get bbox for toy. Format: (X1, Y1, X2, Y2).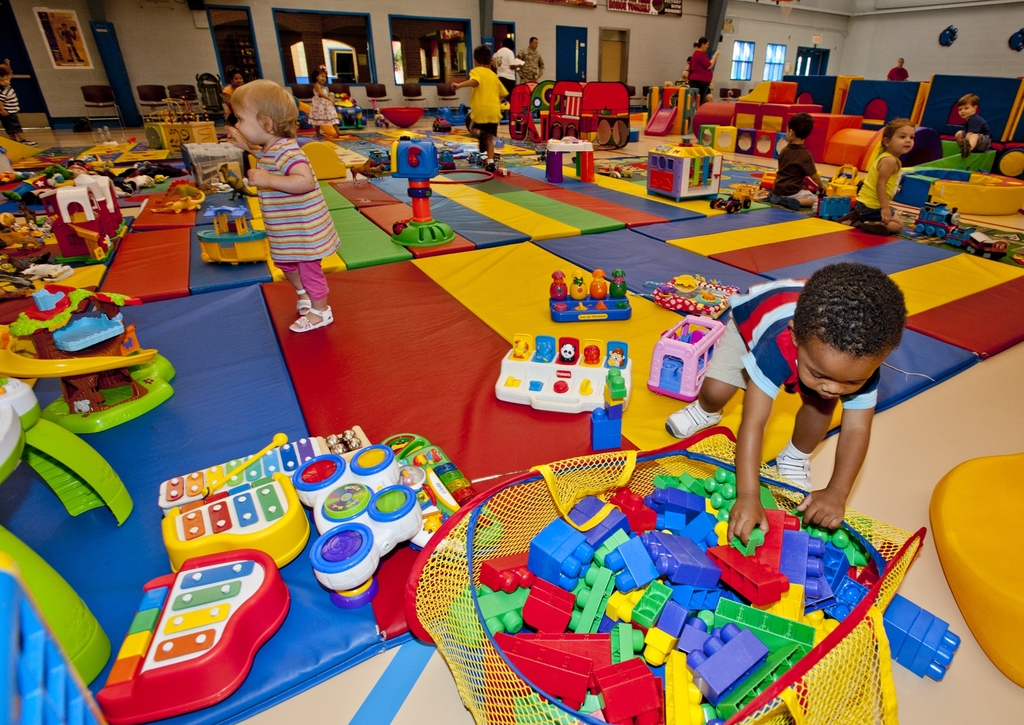
(648, 141, 723, 202).
